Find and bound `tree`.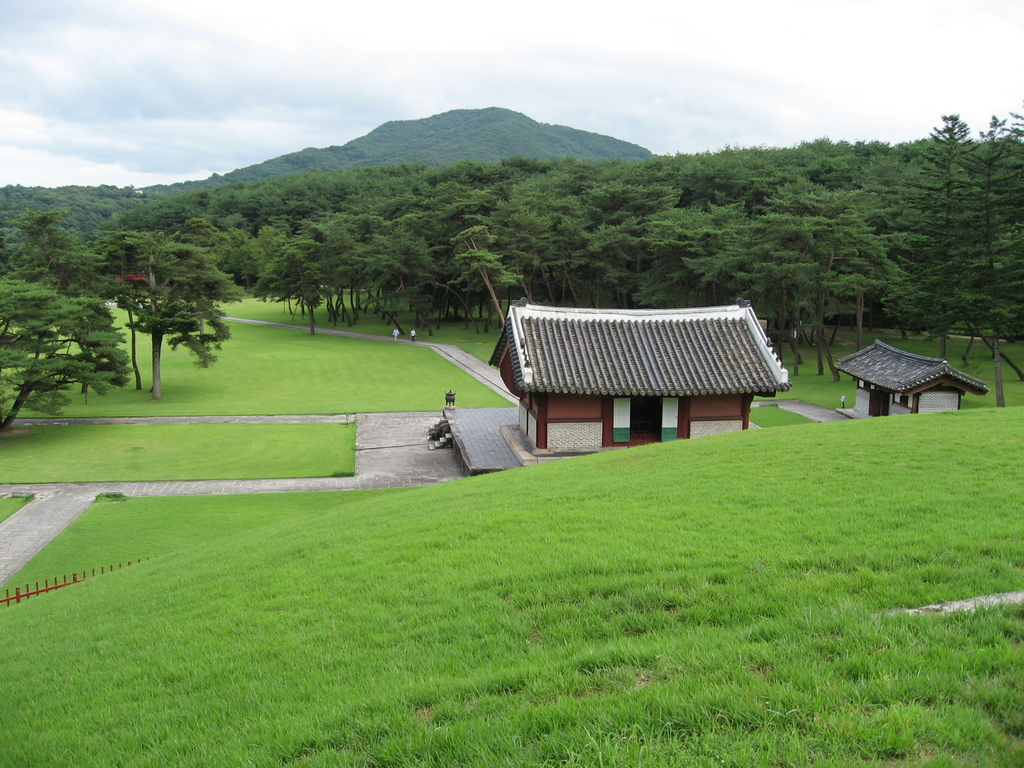
Bound: (x1=0, y1=207, x2=91, y2=298).
